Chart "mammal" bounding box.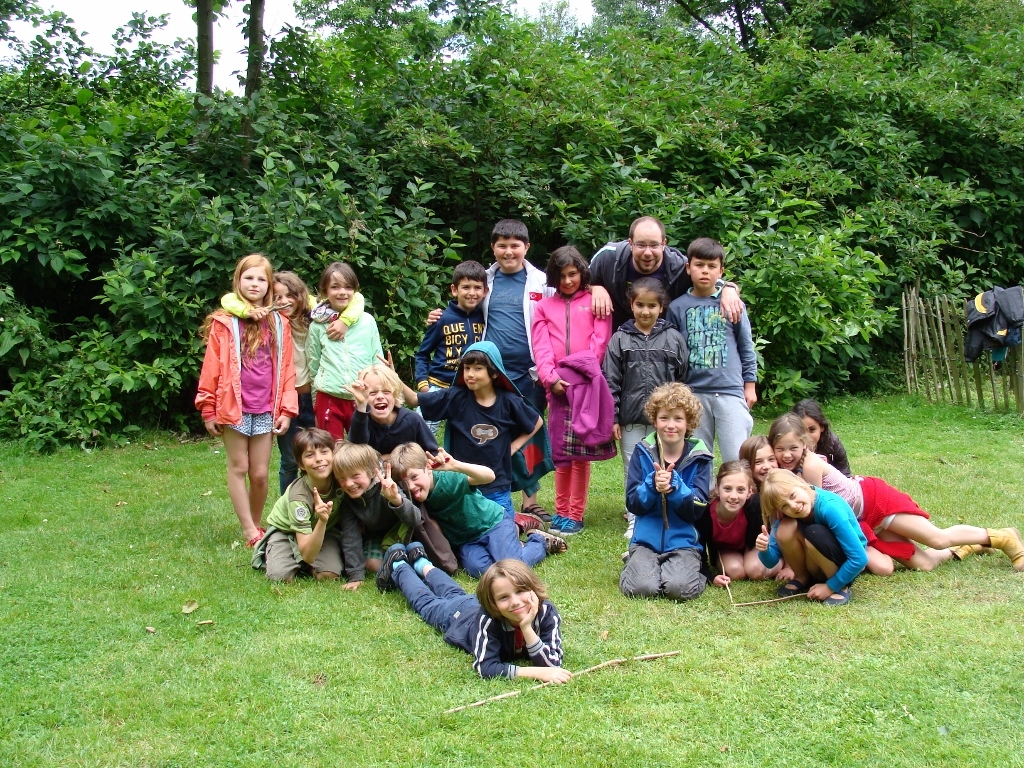
Charted: {"left": 532, "top": 245, "right": 622, "bottom": 537}.
